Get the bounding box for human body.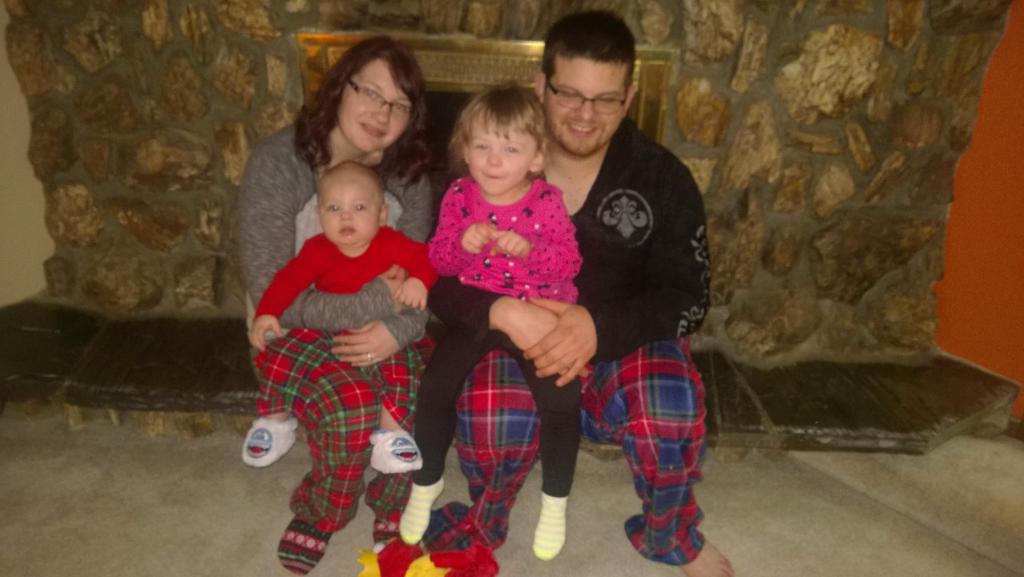
{"x1": 240, "y1": 36, "x2": 443, "y2": 576}.
